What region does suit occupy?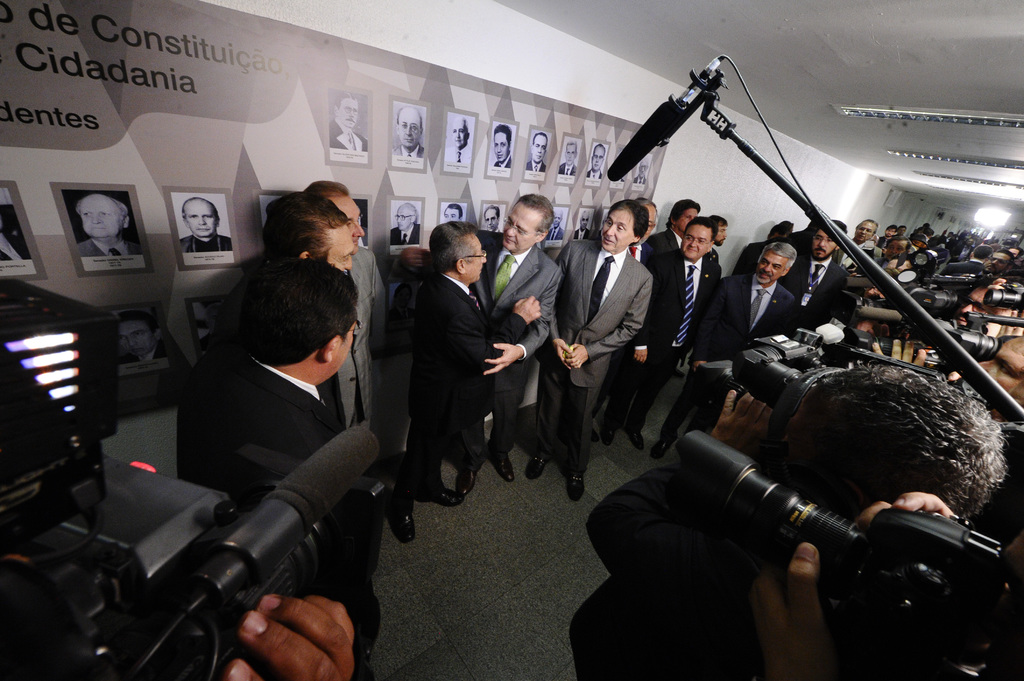
locate(781, 254, 846, 326).
